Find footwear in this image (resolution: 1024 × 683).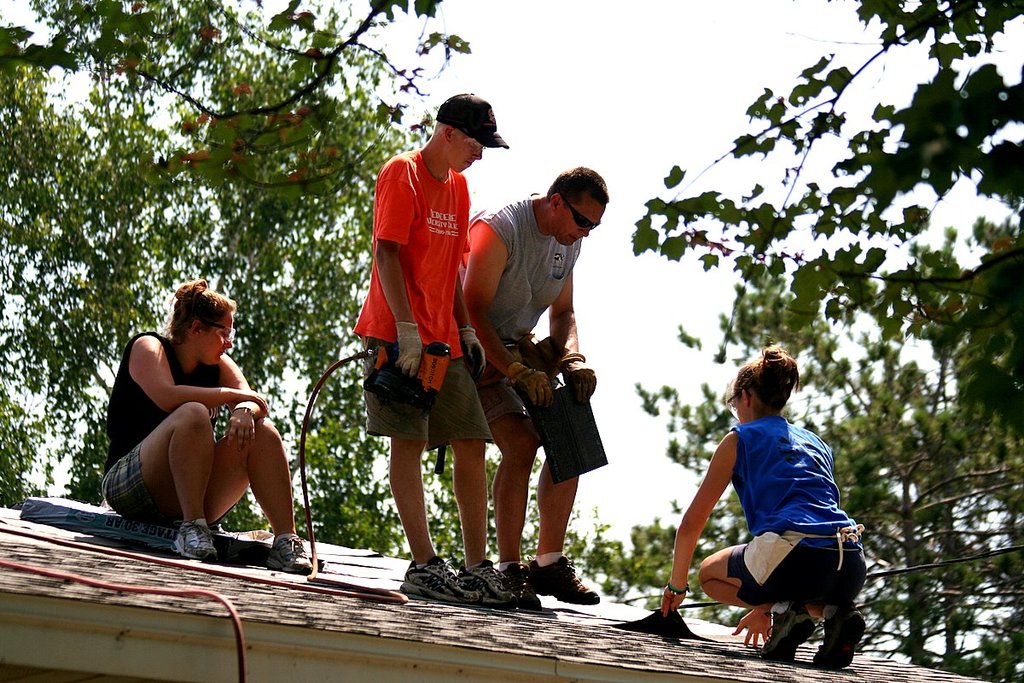
left=271, top=531, right=317, bottom=580.
